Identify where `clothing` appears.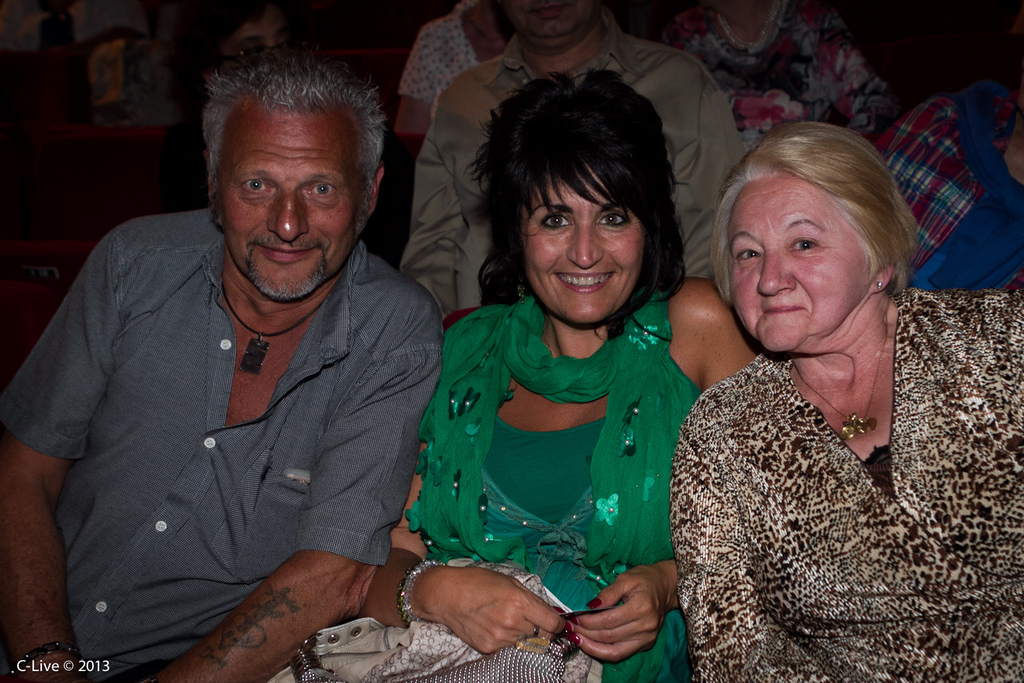
Appears at (x1=390, y1=286, x2=702, y2=682).
